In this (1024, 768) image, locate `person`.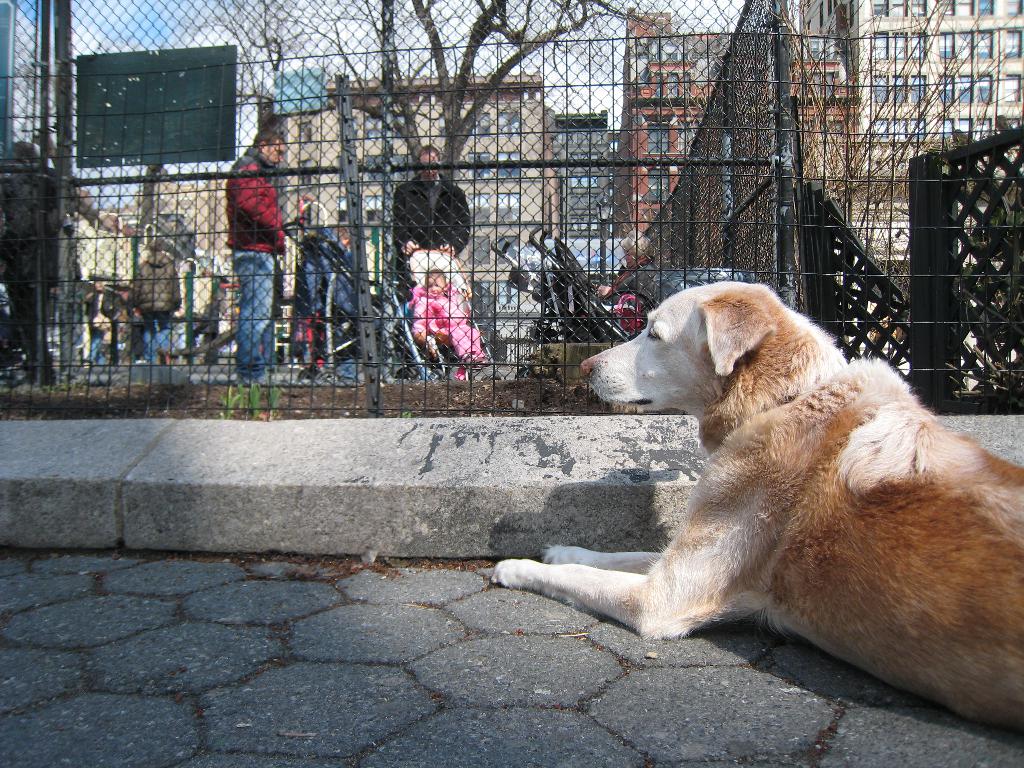
Bounding box: rect(414, 265, 490, 369).
